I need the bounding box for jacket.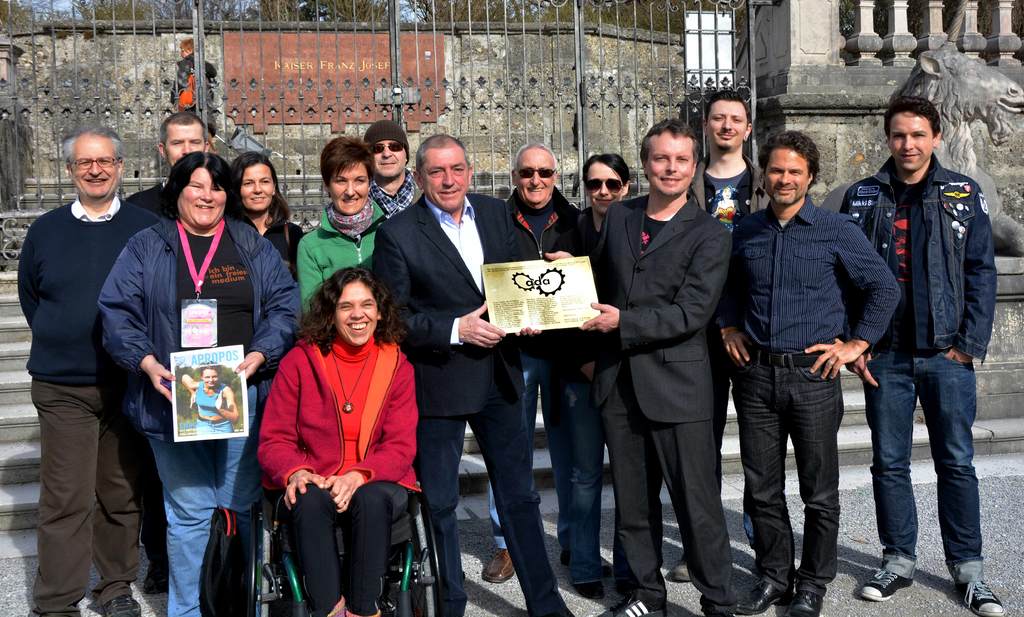
Here it is: region(843, 165, 1010, 382).
